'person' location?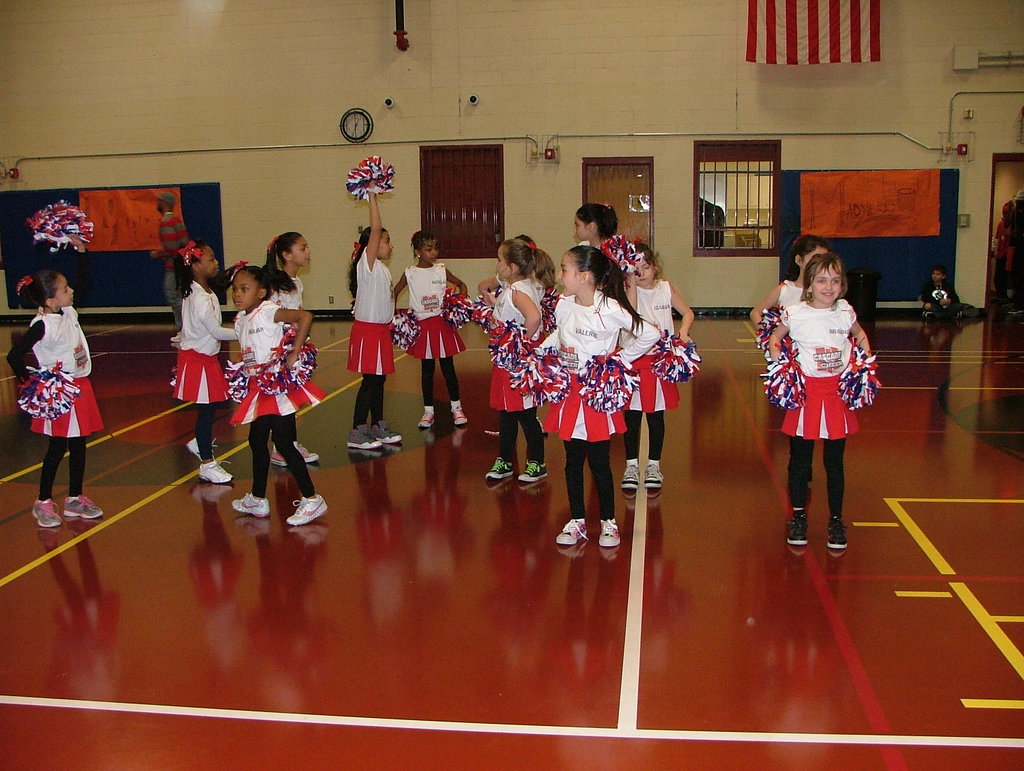
[left=623, top=238, right=700, bottom=492]
